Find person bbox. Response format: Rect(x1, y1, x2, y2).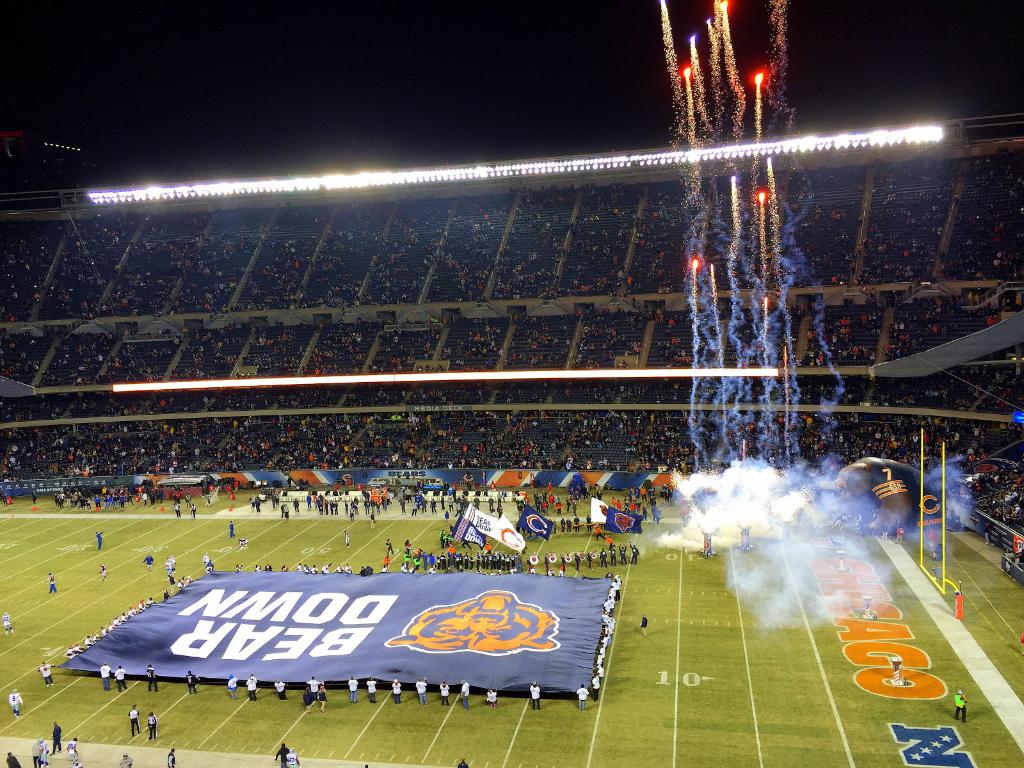
Rect(137, 598, 147, 611).
